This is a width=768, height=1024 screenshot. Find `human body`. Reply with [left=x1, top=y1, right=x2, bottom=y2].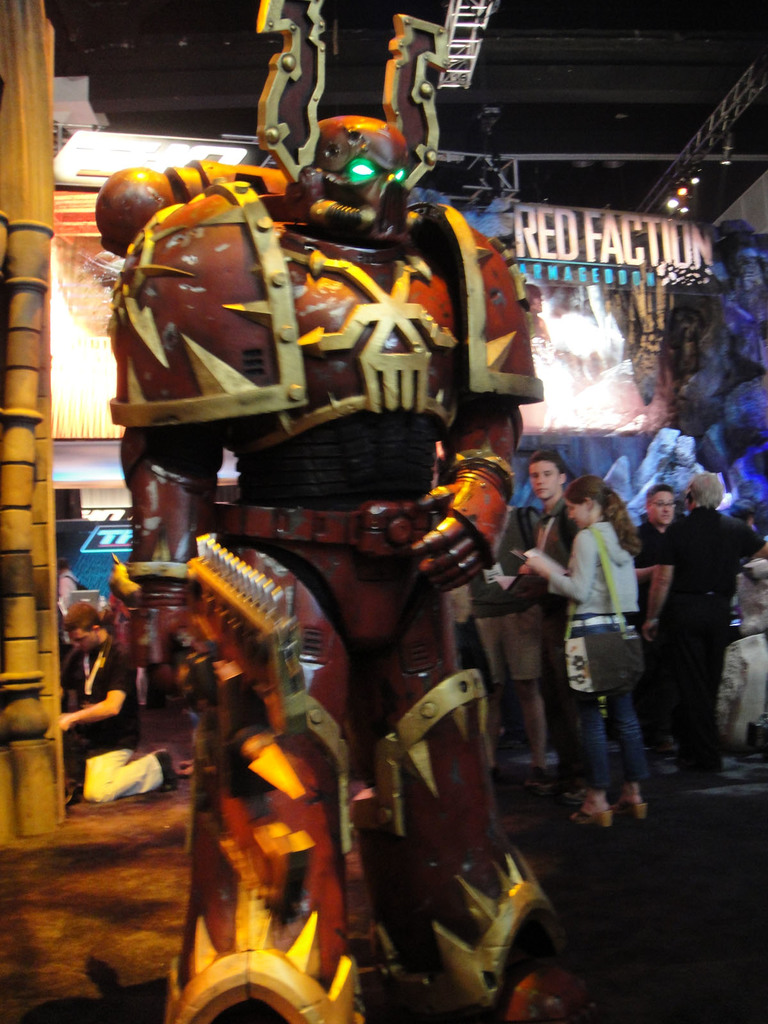
[left=628, top=483, right=680, bottom=671].
